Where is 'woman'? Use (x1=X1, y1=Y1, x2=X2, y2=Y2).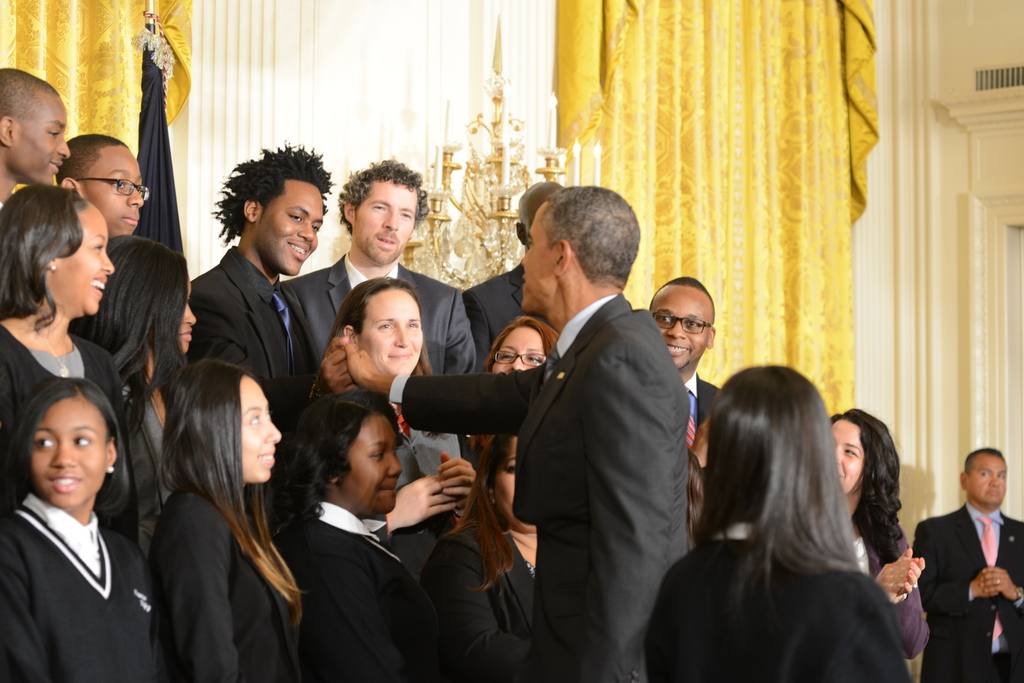
(x1=283, y1=392, x2=442, y2=682).
